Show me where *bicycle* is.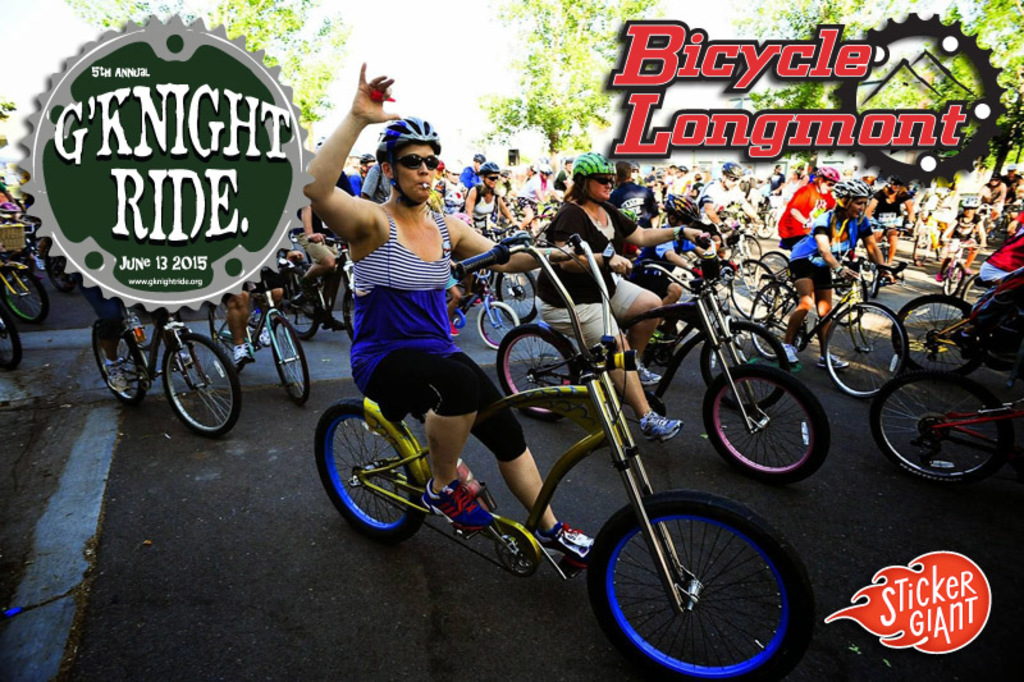
*bicycle* is at bbox=[207, 262, 306, 406].
